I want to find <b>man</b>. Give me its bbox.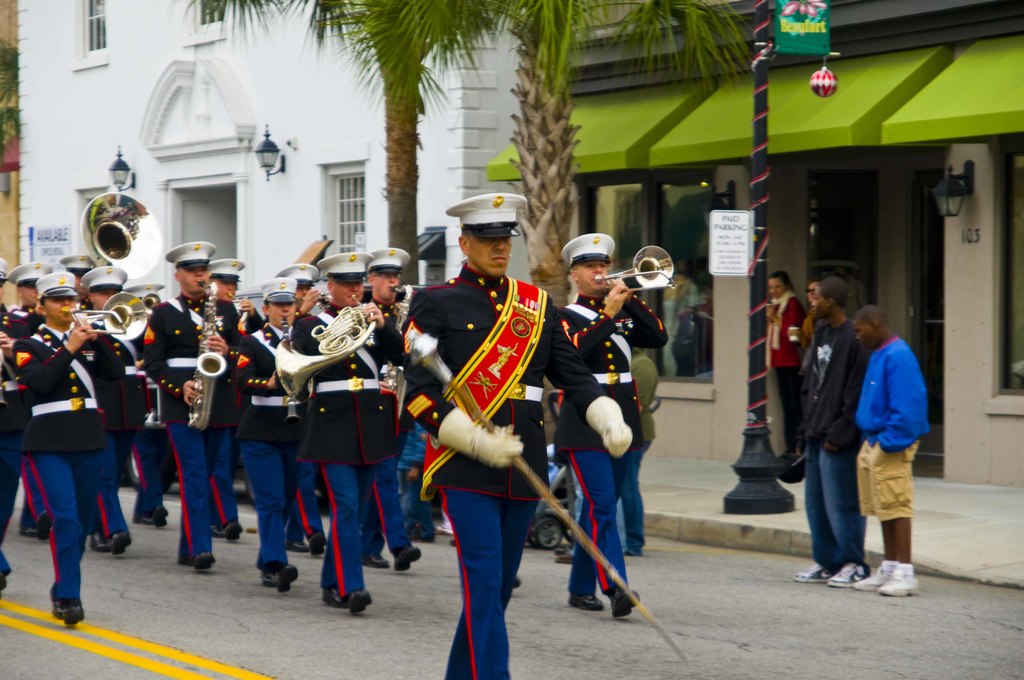
564 234 672 622.
